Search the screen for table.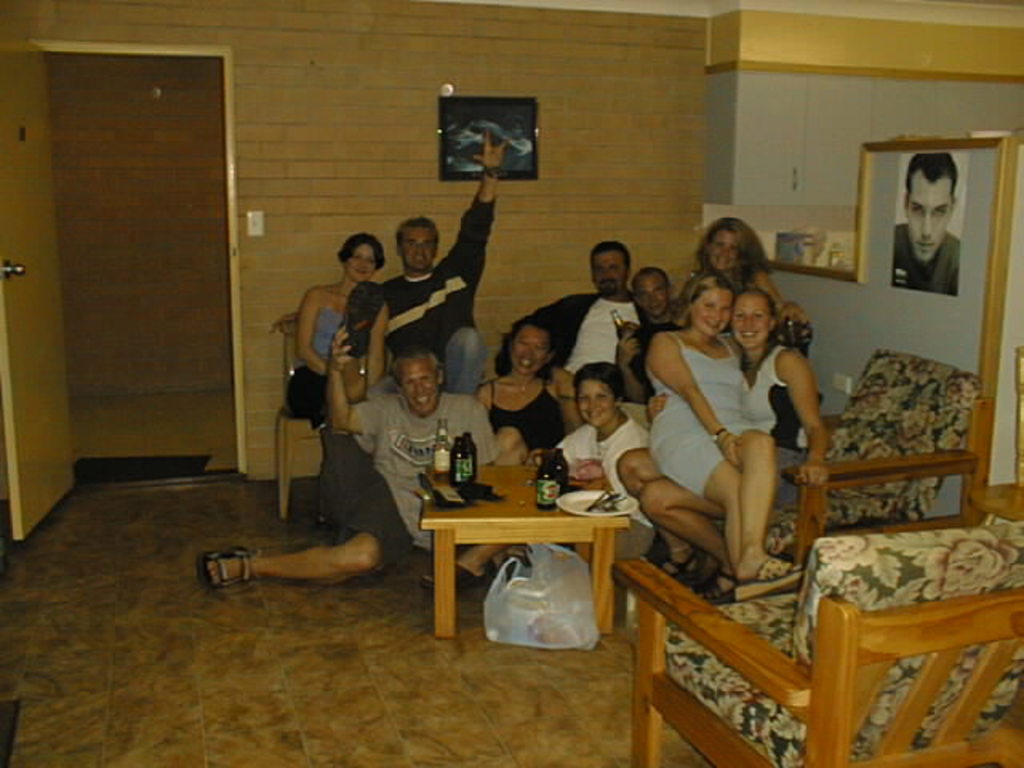
Found at BBox(400, 466, 664, 664).
